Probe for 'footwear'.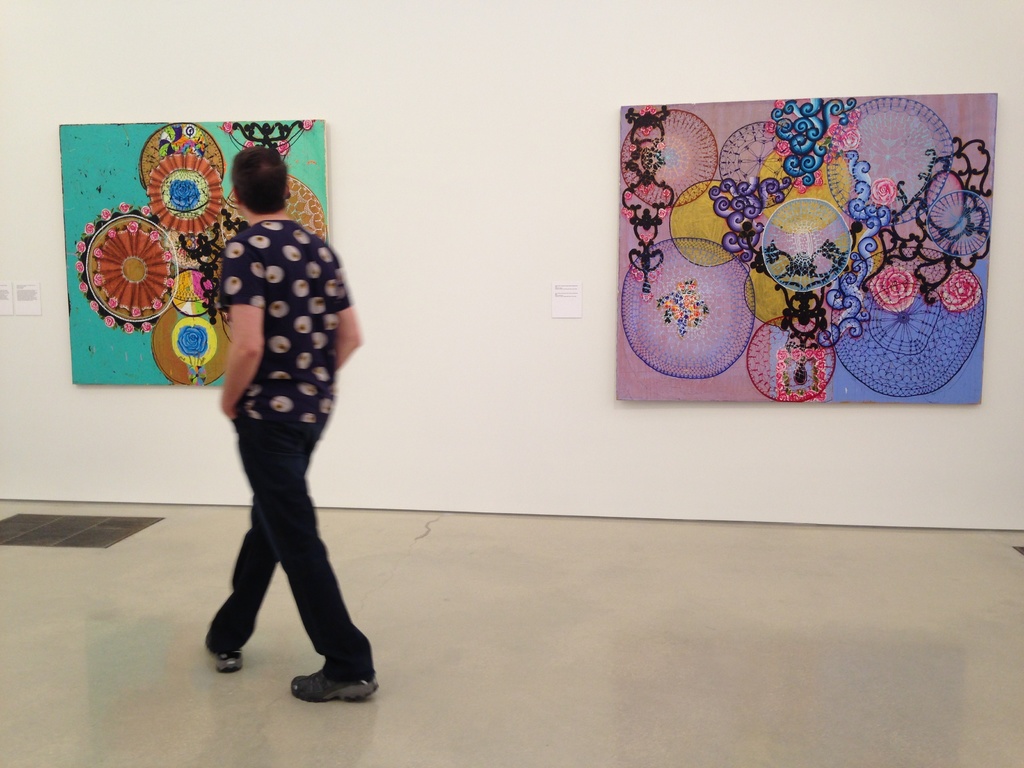
Probe result: 205,643,245,671.
